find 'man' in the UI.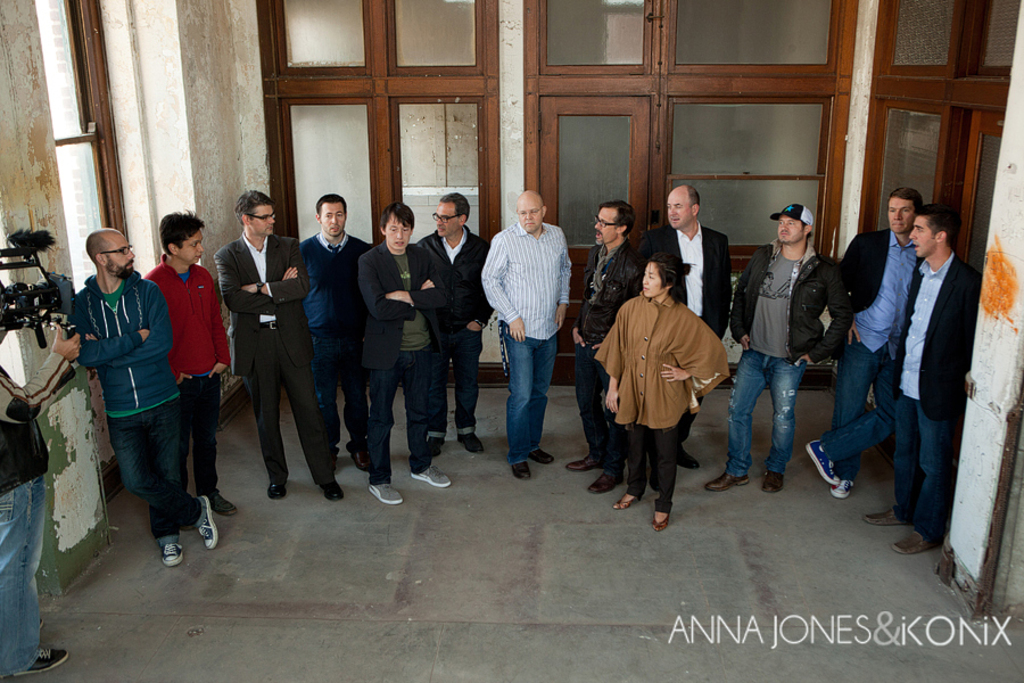
UI element at pyautogui.locateOnScreen(0, 328, 89, 682).
